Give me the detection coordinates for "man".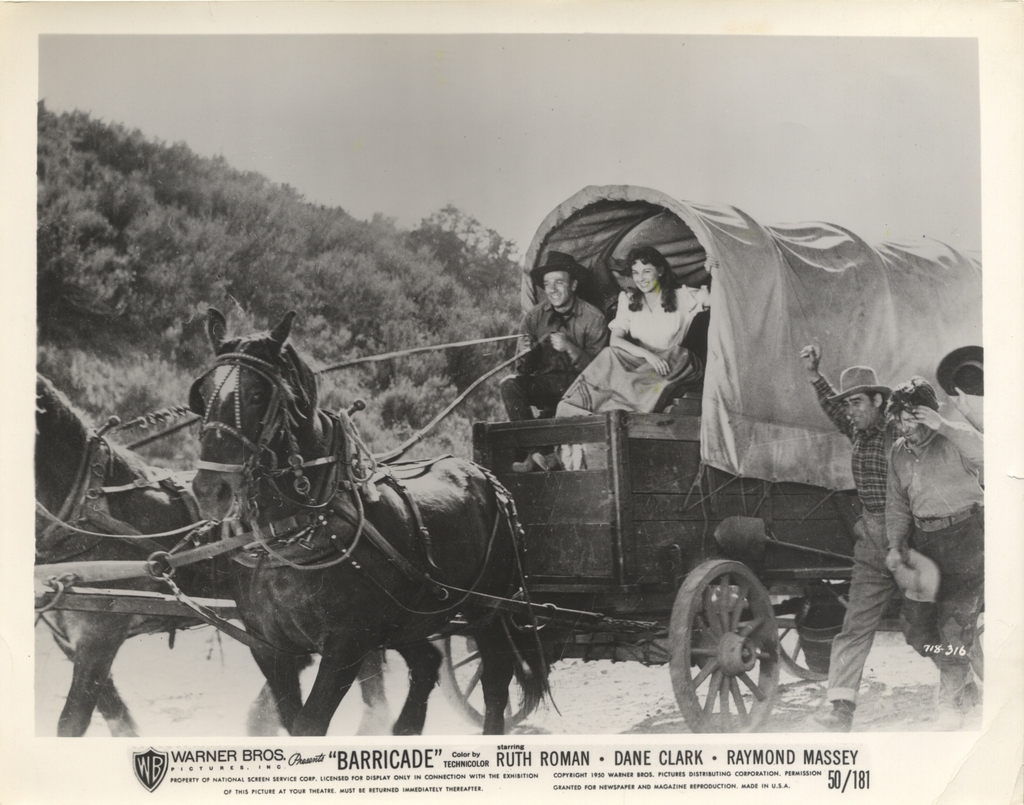
left=878, top=374, right=988, bottom=728.
